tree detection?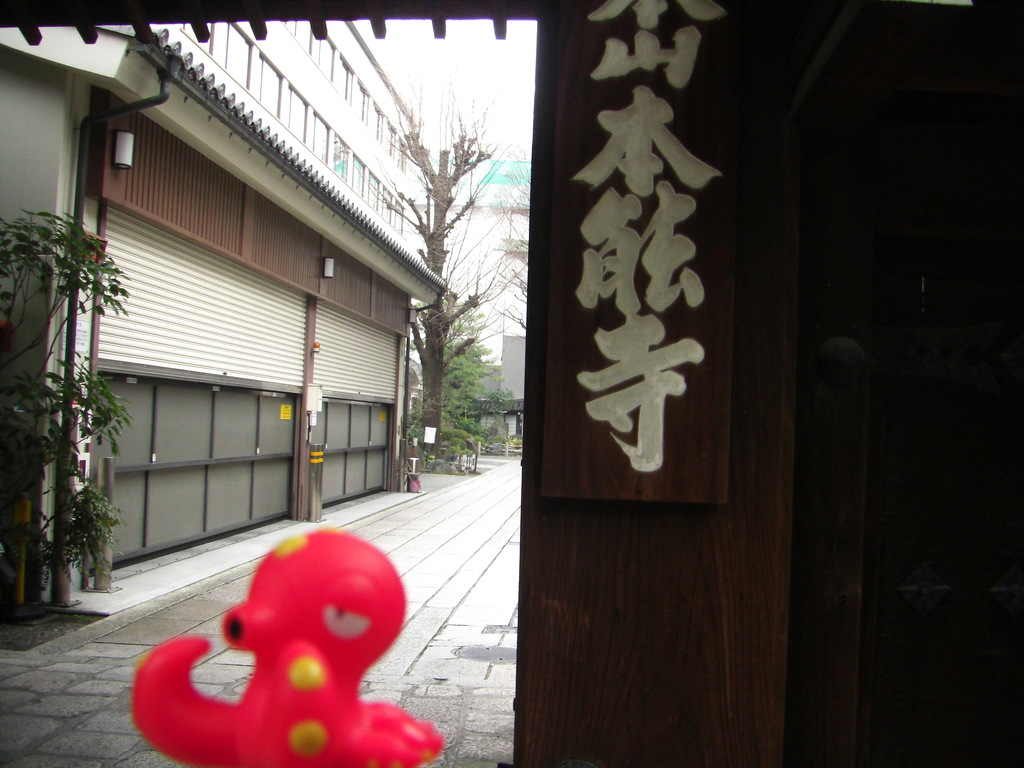
(355, 74, 529, 452)
